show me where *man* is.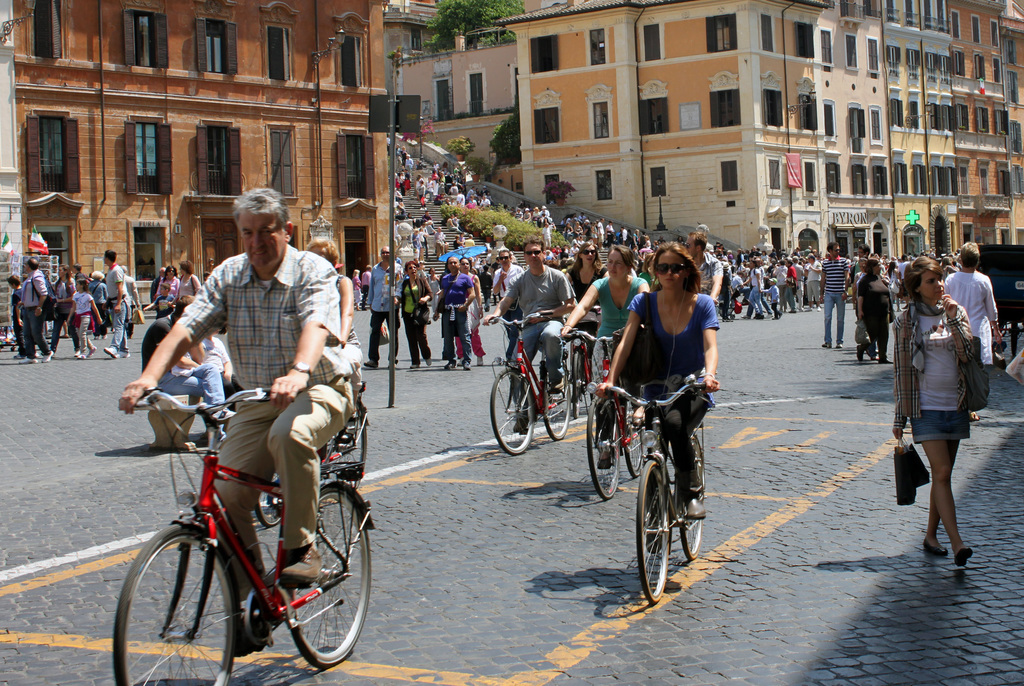
*man* is at <region>605, 220, 617, 240</region>.
